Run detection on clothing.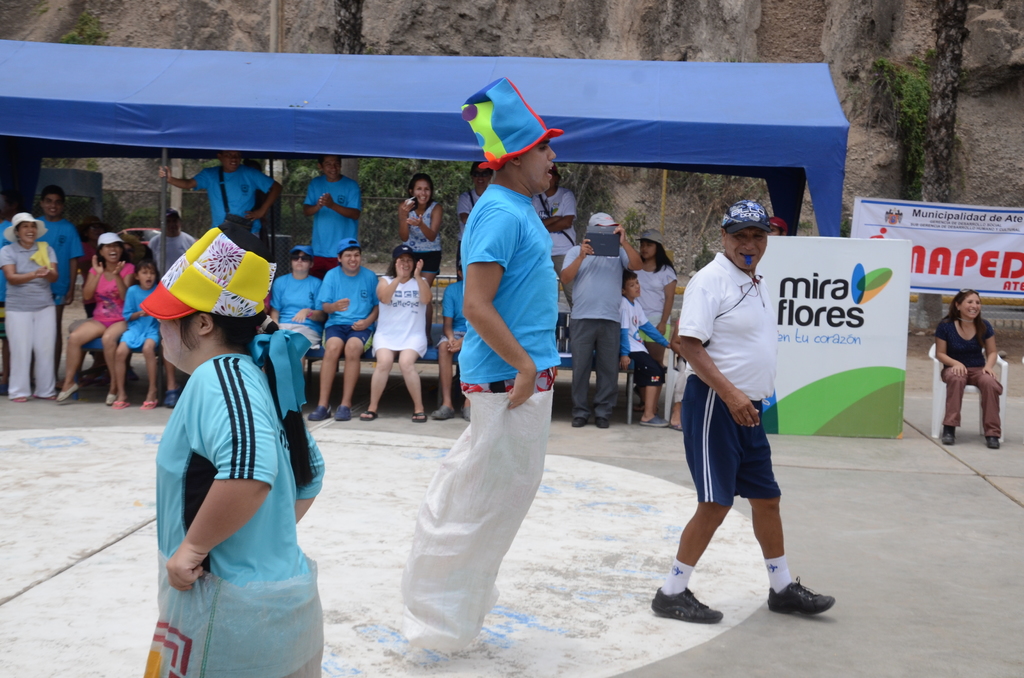
Result: Rect(401, 198, 446, 277).
